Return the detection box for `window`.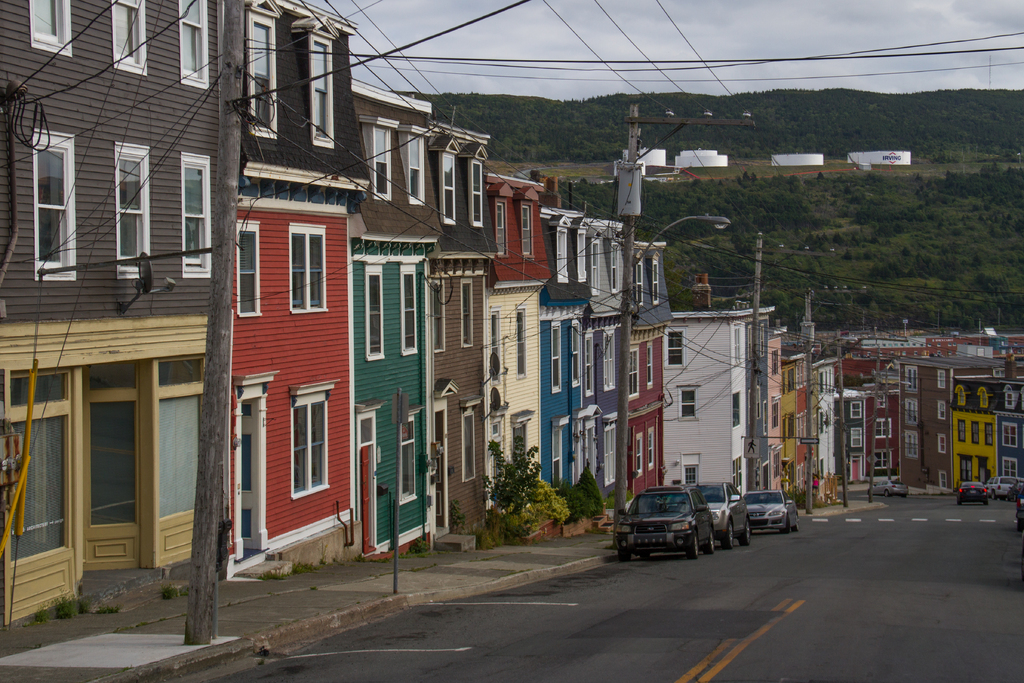
bbox(732, 327, 743, 364).
